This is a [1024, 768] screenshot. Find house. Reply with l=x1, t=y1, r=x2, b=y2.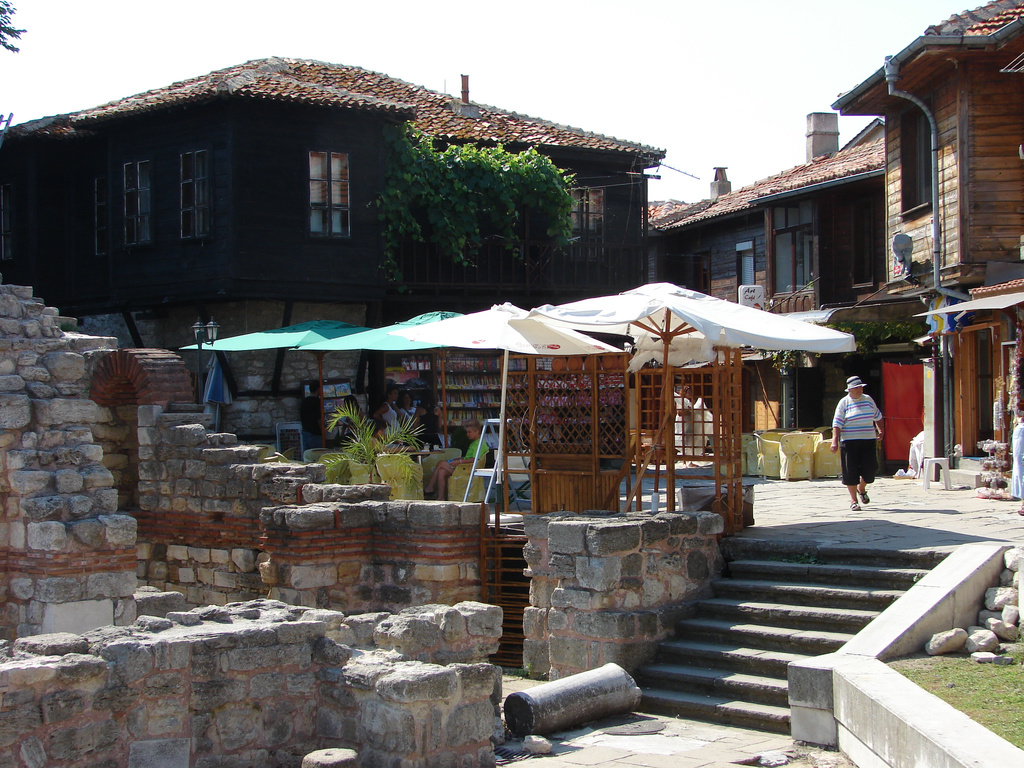
l=20, t=45, r=716, b=340.
